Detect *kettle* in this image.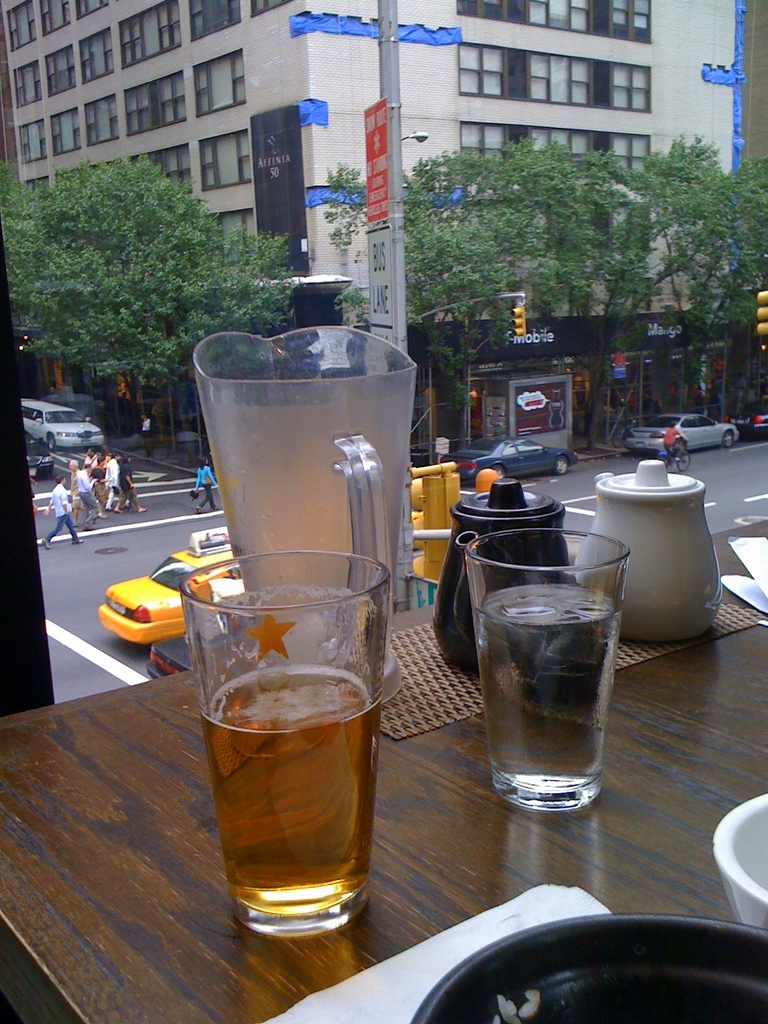
Detection: <region>578, 454, 718, 645</region>.
